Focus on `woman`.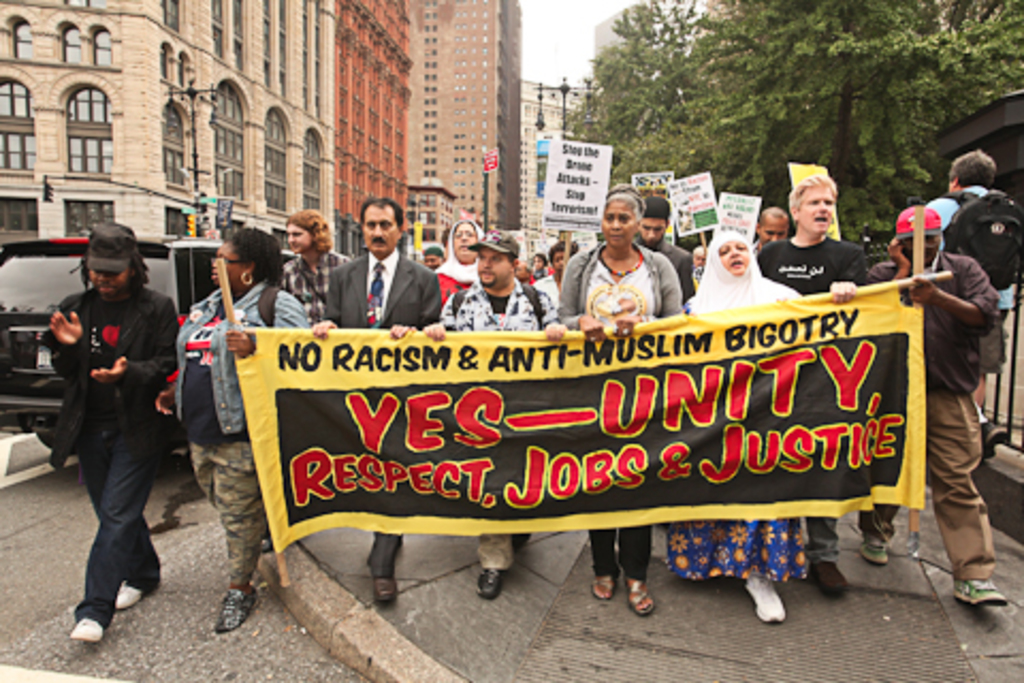
Focused at l=431, t=211, r=506, b=307.
